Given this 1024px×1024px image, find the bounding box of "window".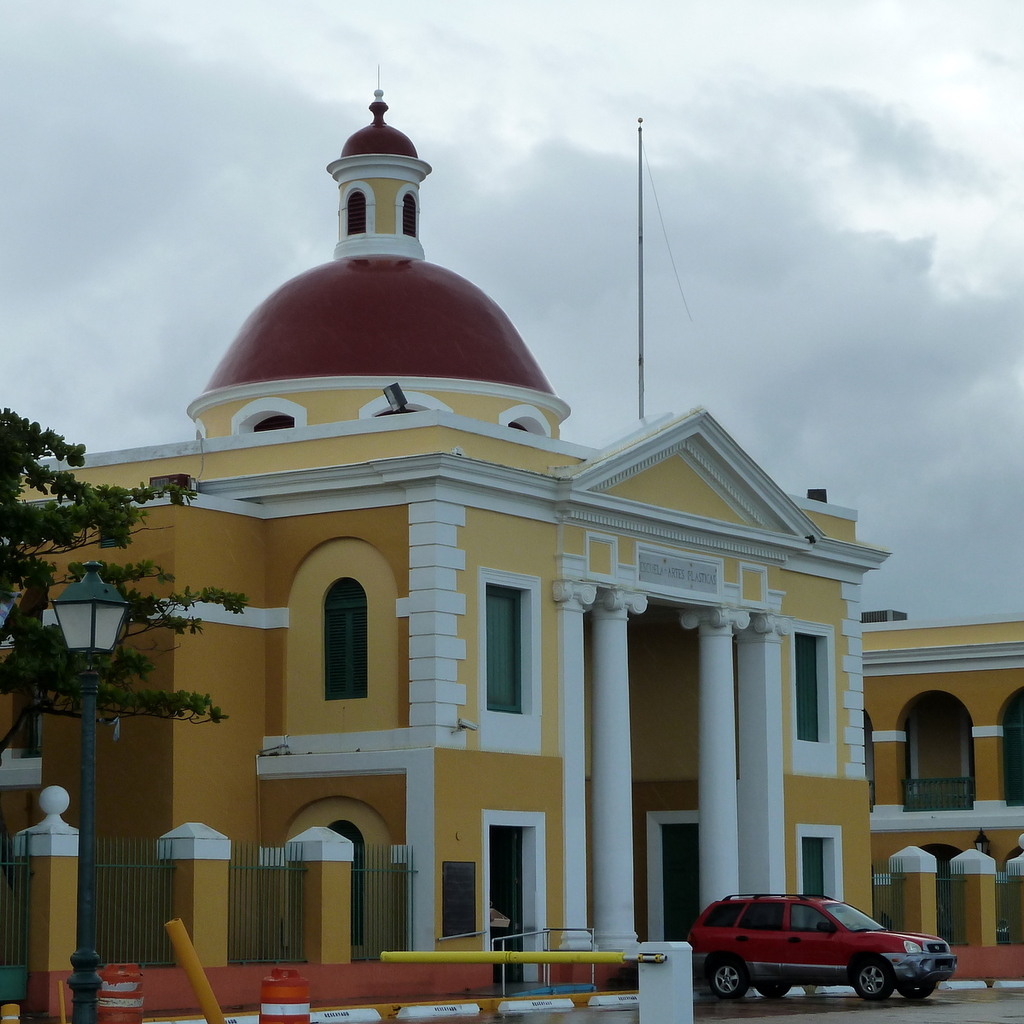
bbox(446, 864, 481, 929).
